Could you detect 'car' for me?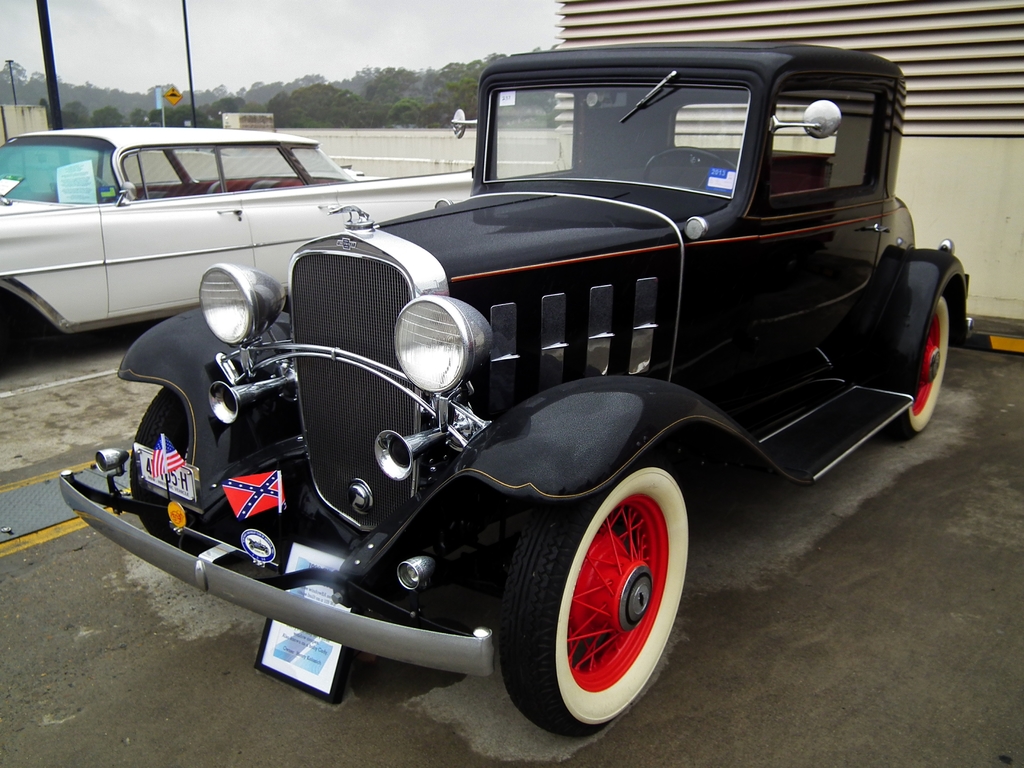
Detection result: left=58, top=35, right=979, bottom=740.
